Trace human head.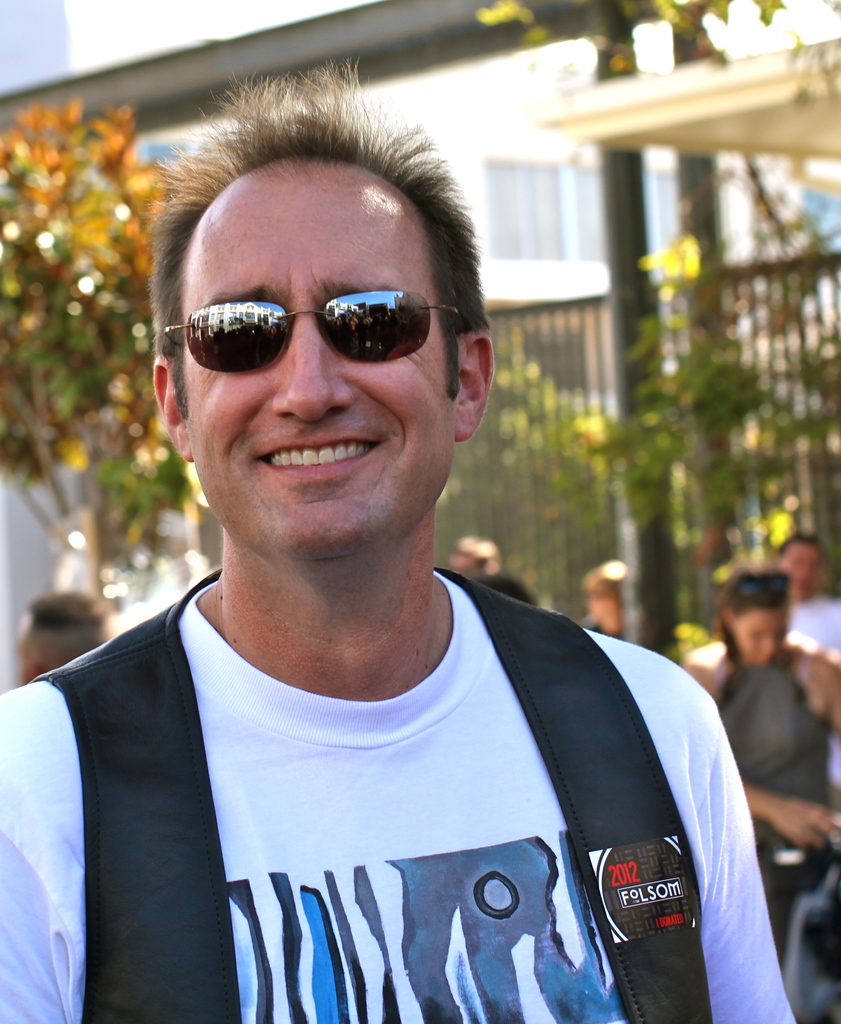
Traced to BBox(715, 566, 792, 666).
